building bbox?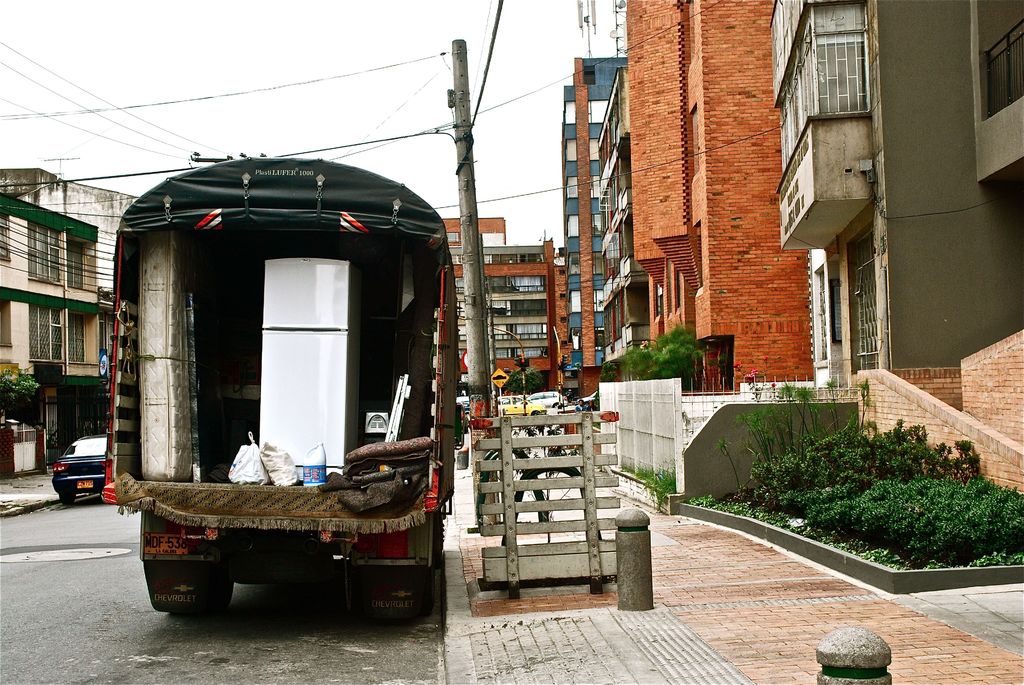
pyautogui.locateOnScreen(626, 0, 819, 392)
